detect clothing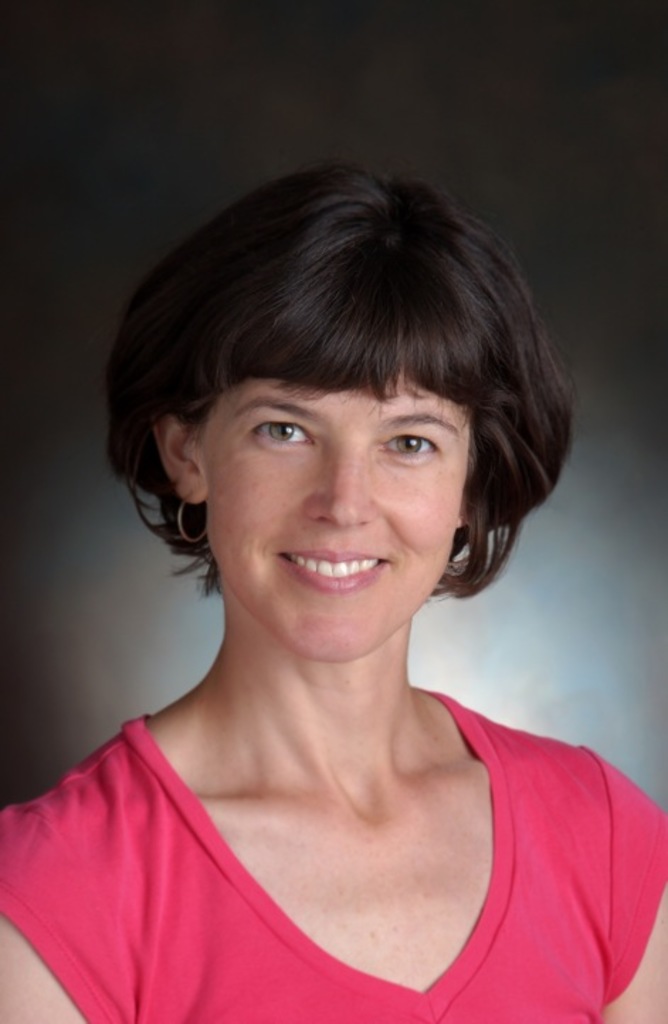
(x1=31, y1=667, x2=607, y2=1023)
